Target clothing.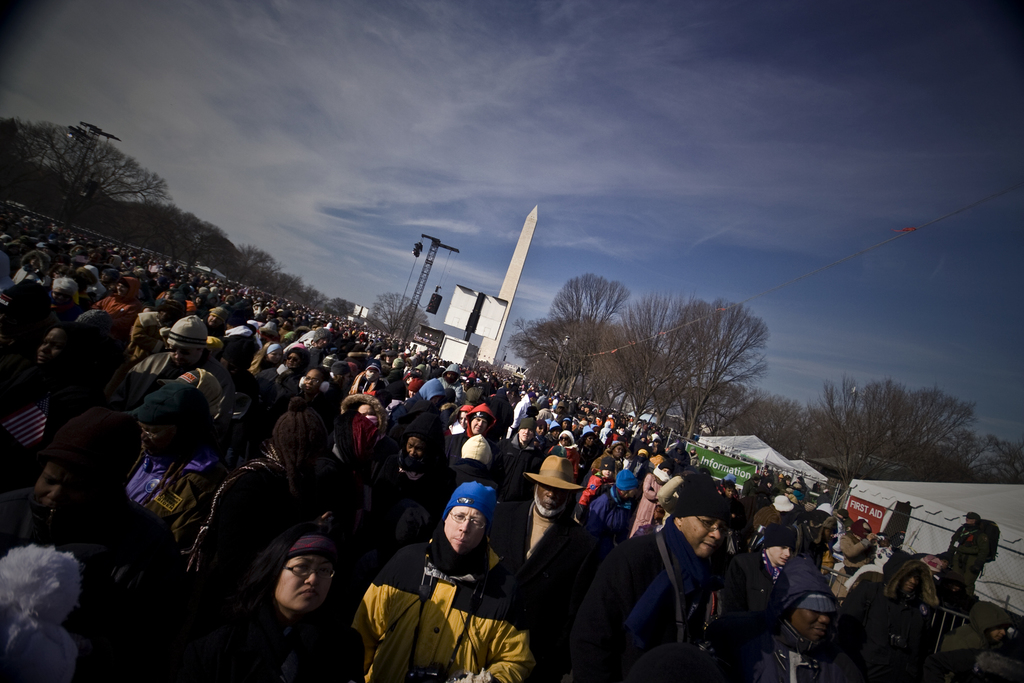
Target region: [left=0, top=481, right=179, bottom=682].
